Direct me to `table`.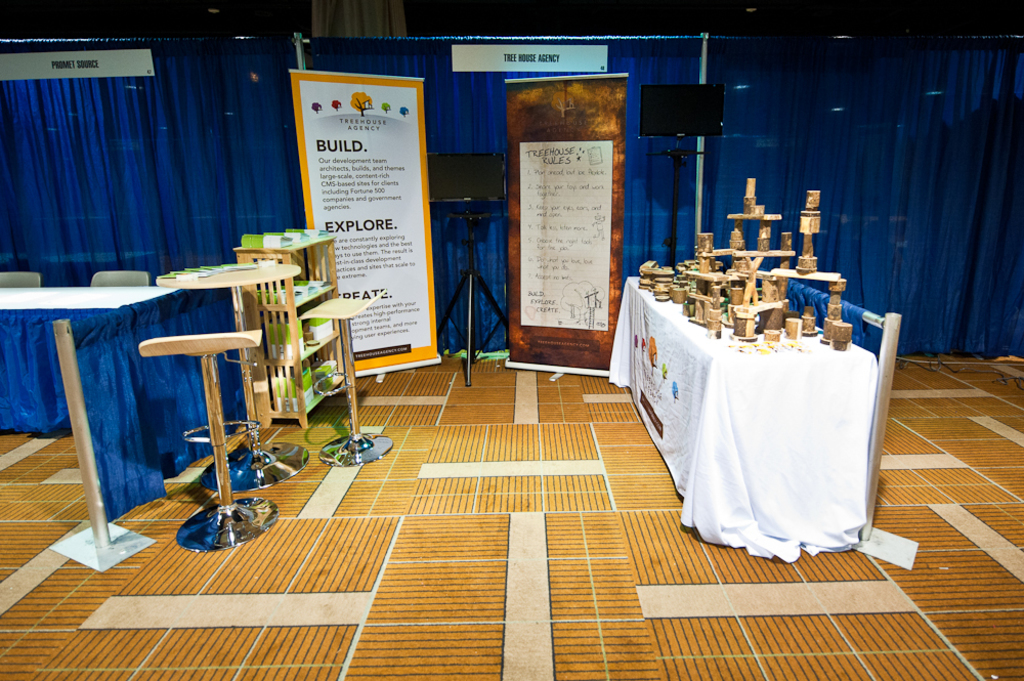
Direction: <region>625, 260, 905, 561</region>.
